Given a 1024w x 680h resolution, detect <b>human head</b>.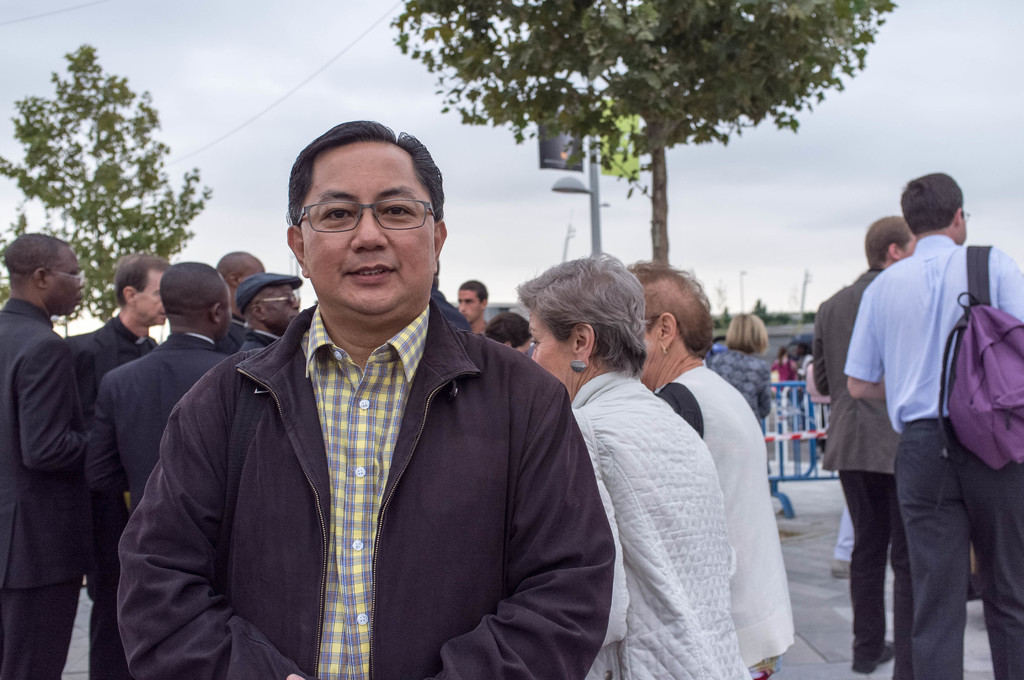
158,261,234,346.
